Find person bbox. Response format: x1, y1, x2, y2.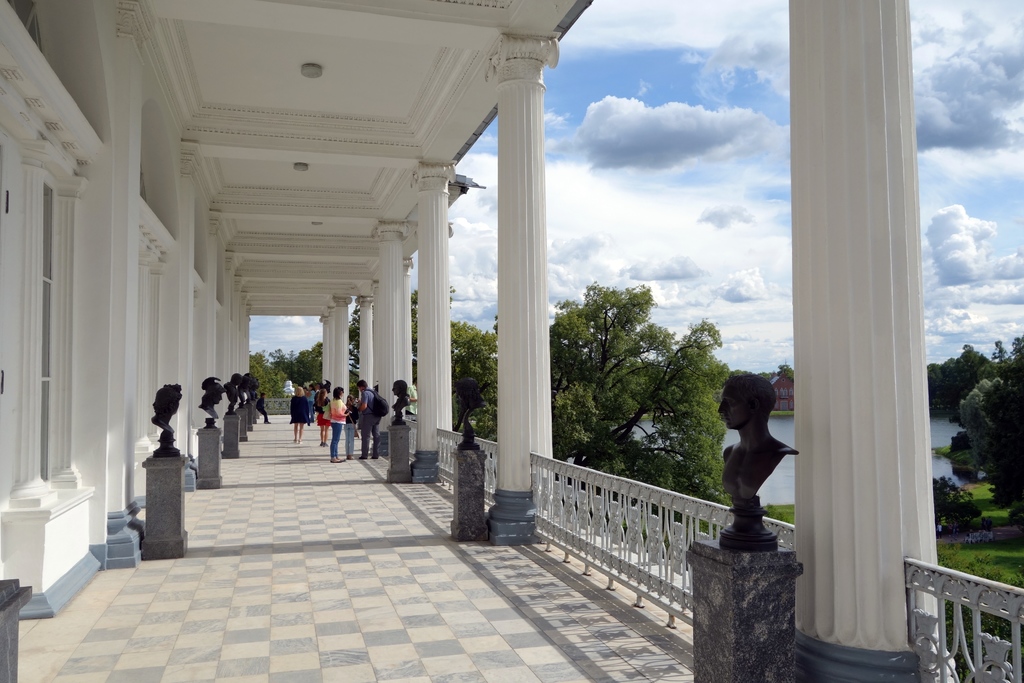
715, 372, 799, 493.
